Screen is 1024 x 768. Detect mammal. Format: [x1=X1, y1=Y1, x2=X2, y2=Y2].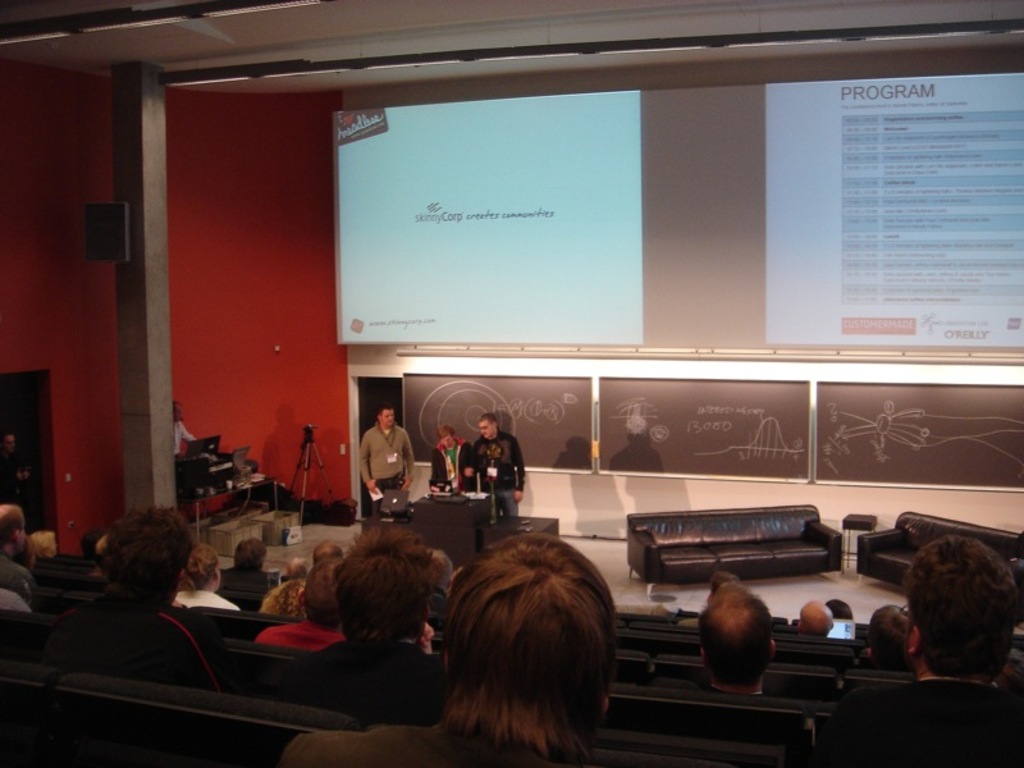
[x1=356, y1=408, x2=412, y2=512].
